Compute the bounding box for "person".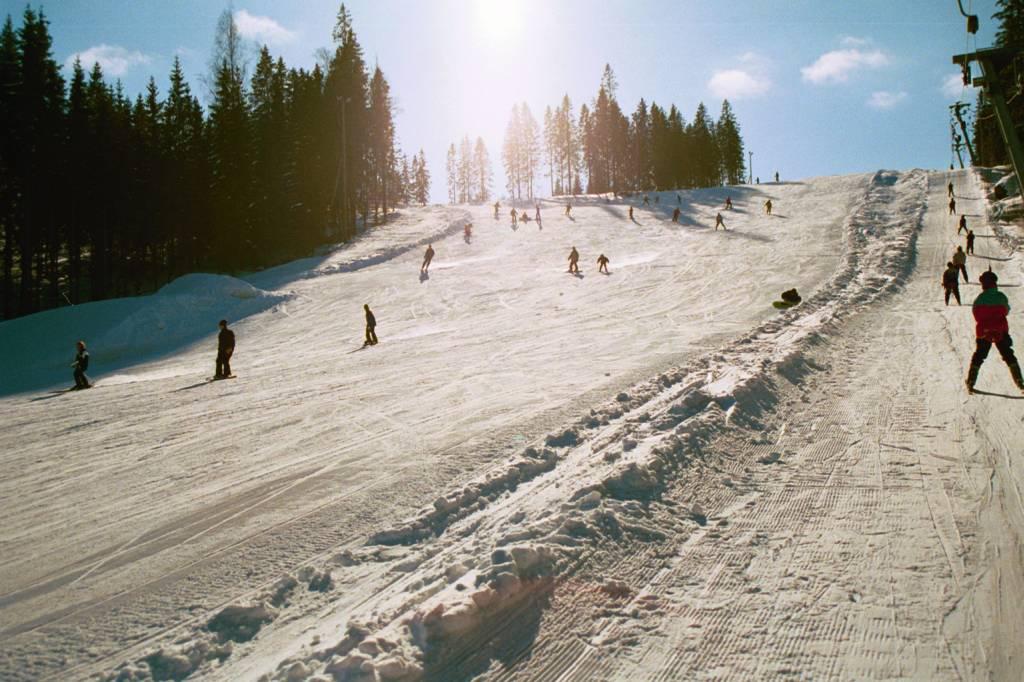
[564, 201, 575, 212].
